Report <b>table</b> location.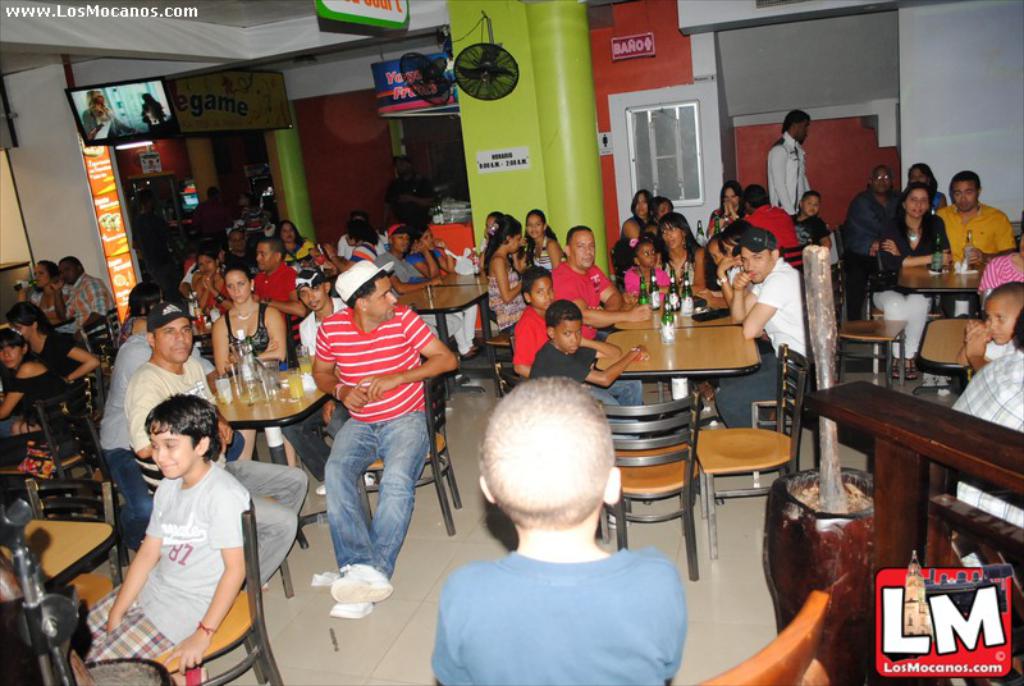
Report: x1=0 y1=512 x2=116 y2=685.
